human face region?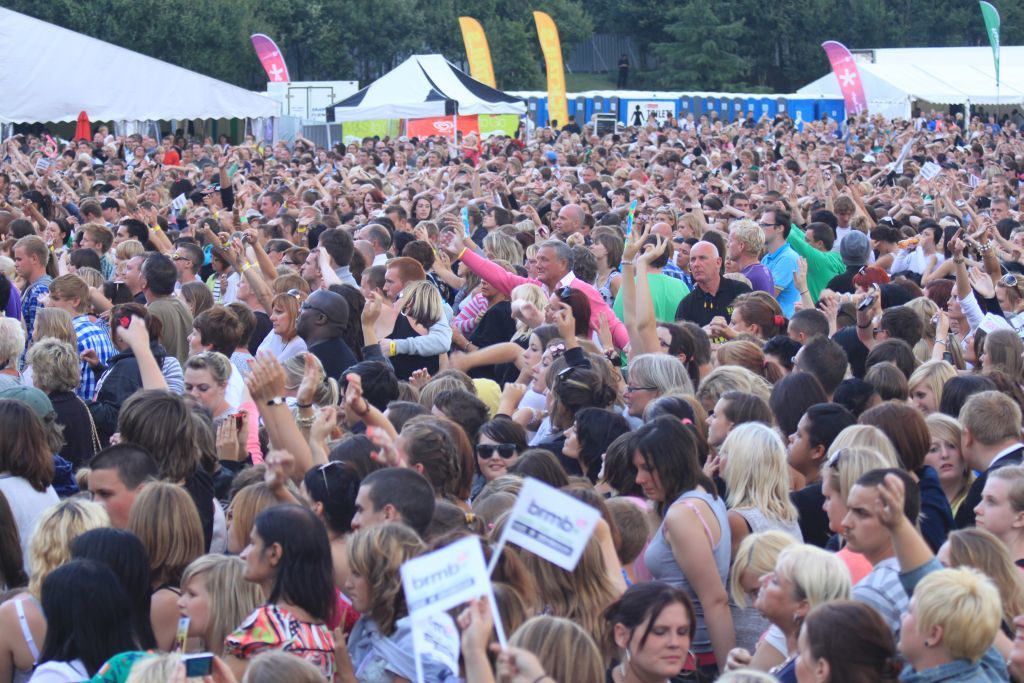
[left=522, top=334, right=541, bottom=364]
